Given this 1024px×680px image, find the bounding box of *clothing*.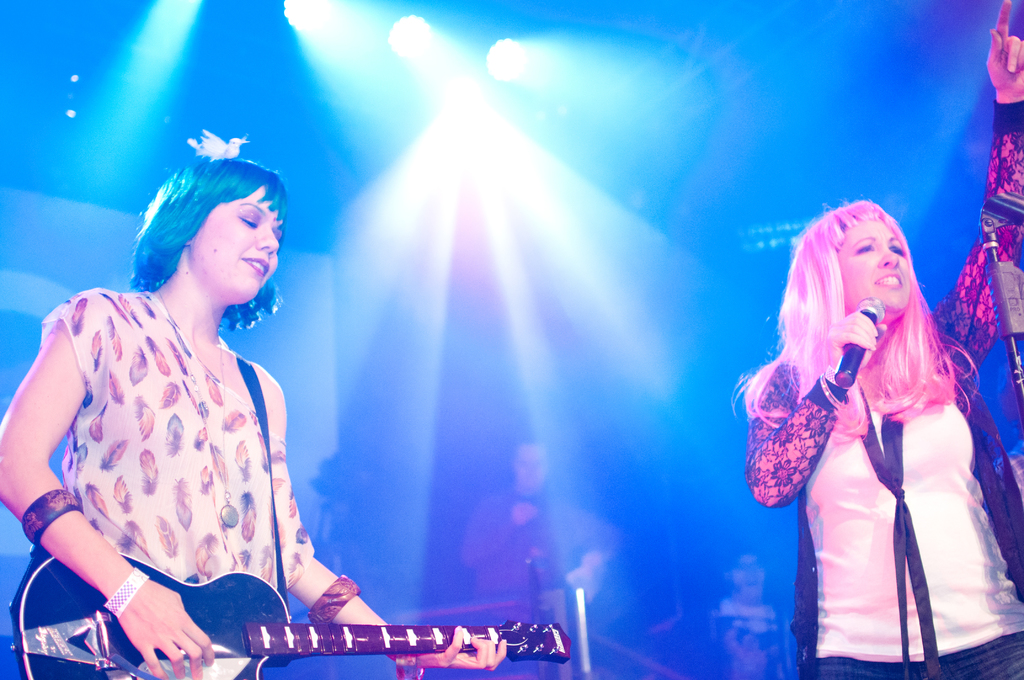
locate(748, 100, 1023, 679).
